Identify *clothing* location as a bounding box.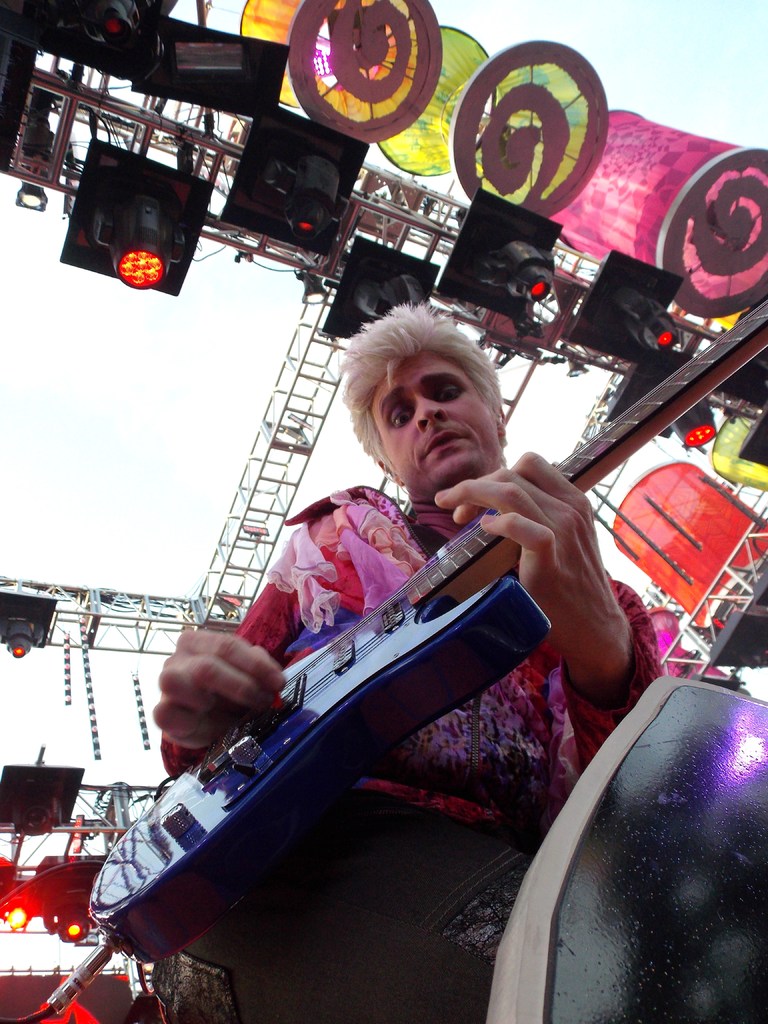
[x1=156, y1=481, x2=668, y2=1023].
